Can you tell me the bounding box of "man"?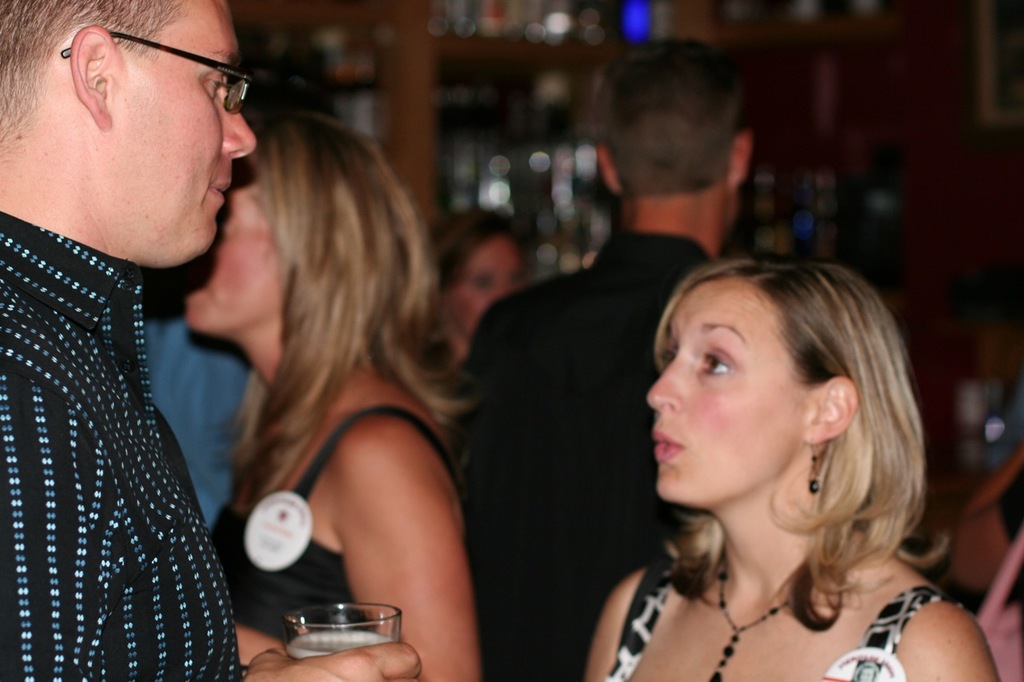
select_region(142, 267, 253, 528).
